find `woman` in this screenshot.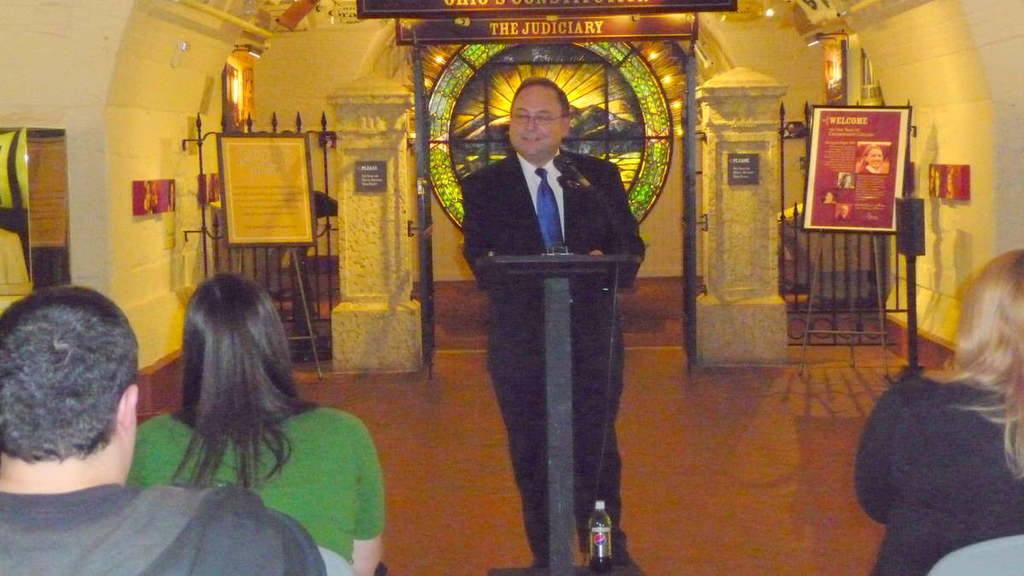
The bounding box for `woman` is {"left": 854, "top": 247, "right": 1023, "bottom": 575}.
